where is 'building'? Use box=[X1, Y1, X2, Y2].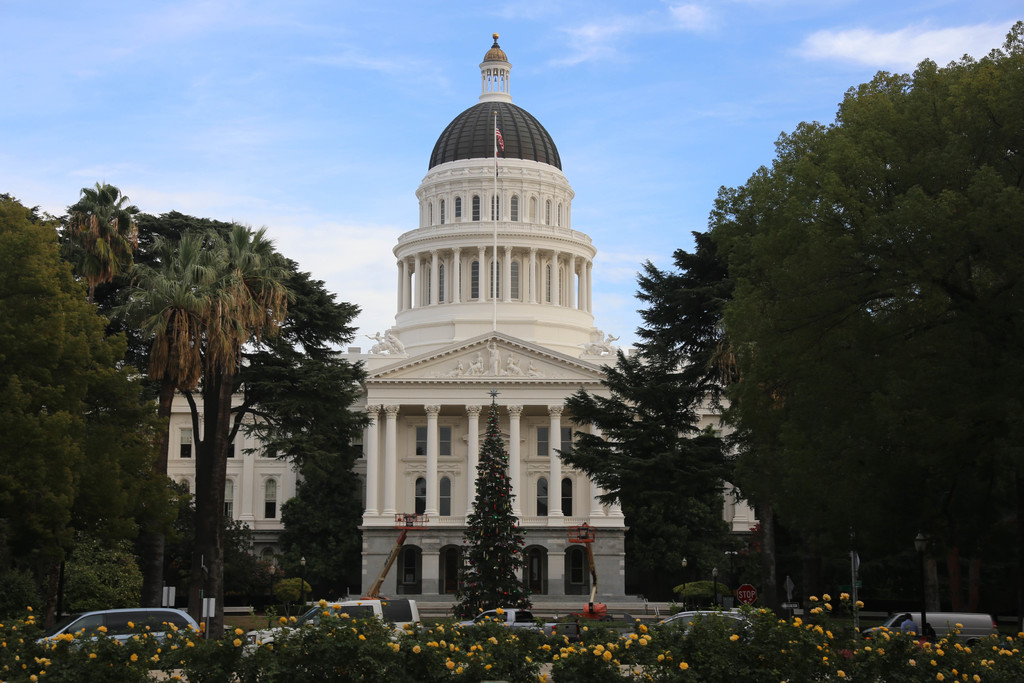
box=[161, 34, 747, 603].
